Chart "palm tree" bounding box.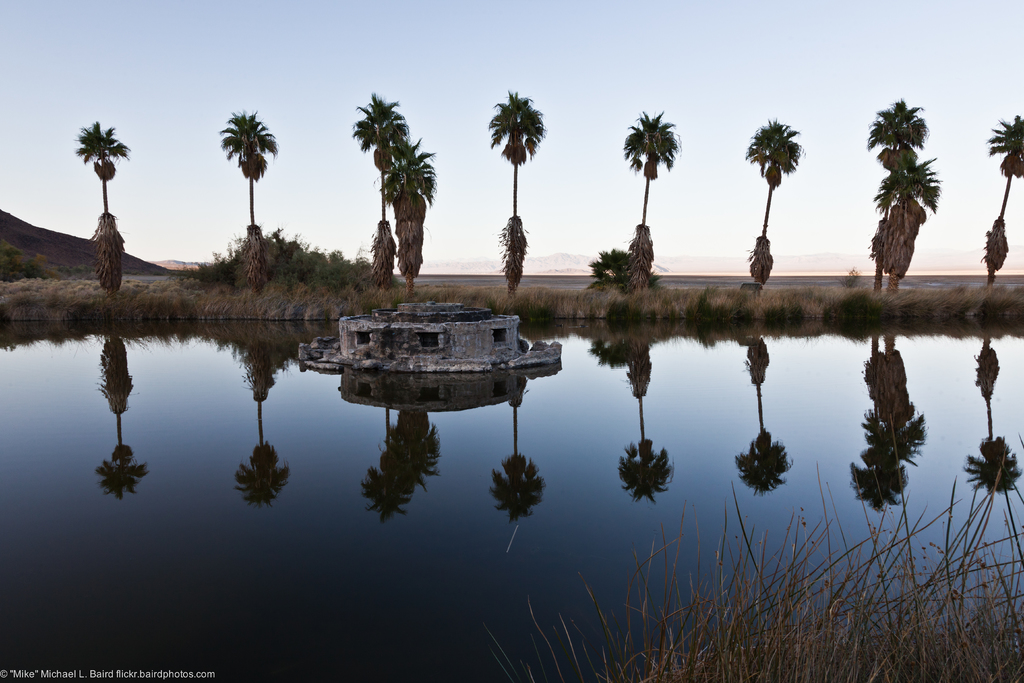
Charted: l=209, t=115, r=273, b=234.
